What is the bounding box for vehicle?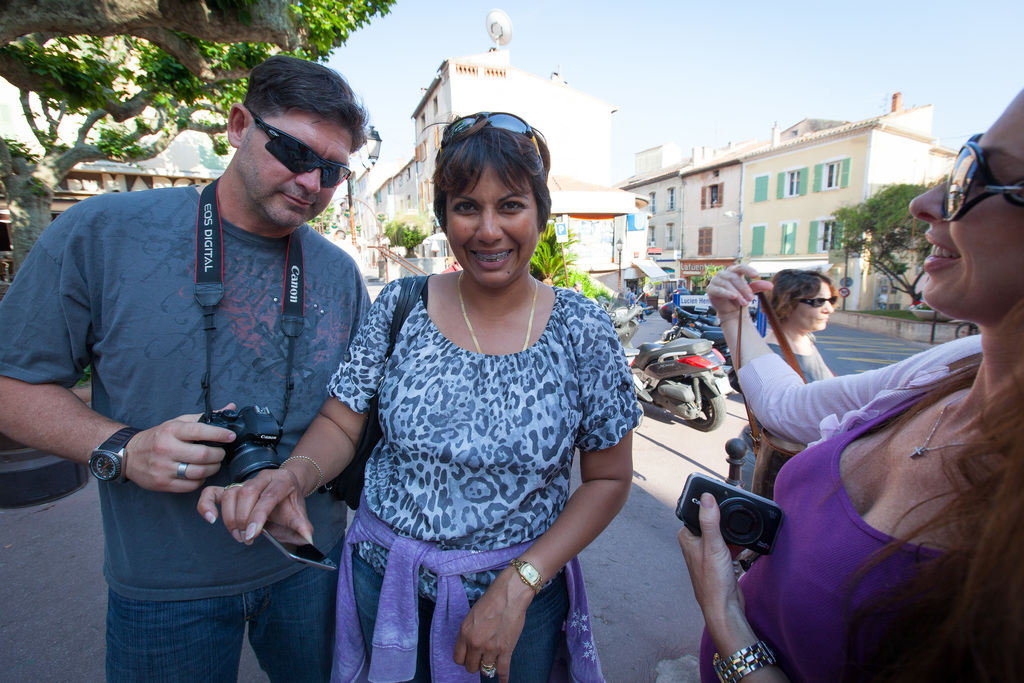
box=[655, 313, 740, 391].
